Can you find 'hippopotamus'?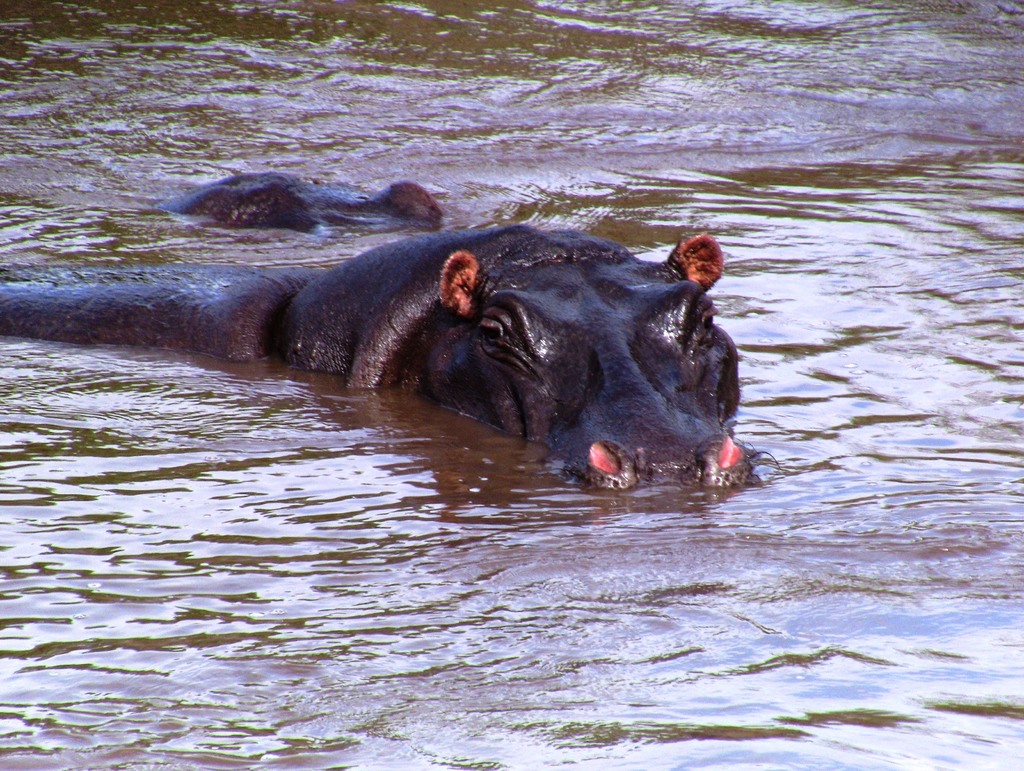
Yes, bounding box: rect(0, 219, 765, 493).
